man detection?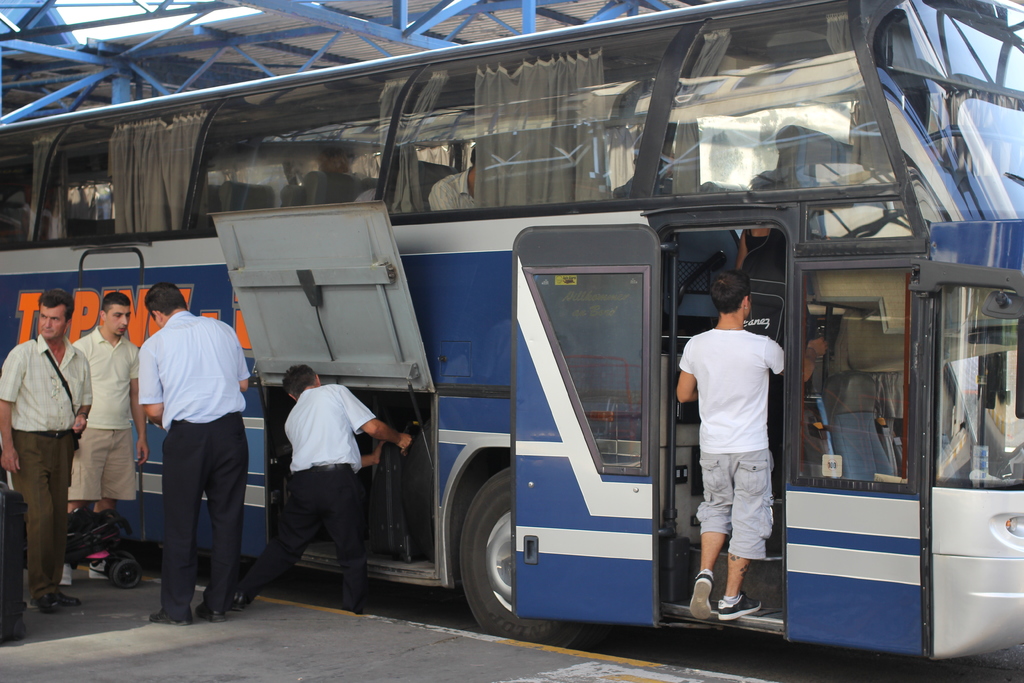
[left=685, top=260, right=800, bottom=641]
